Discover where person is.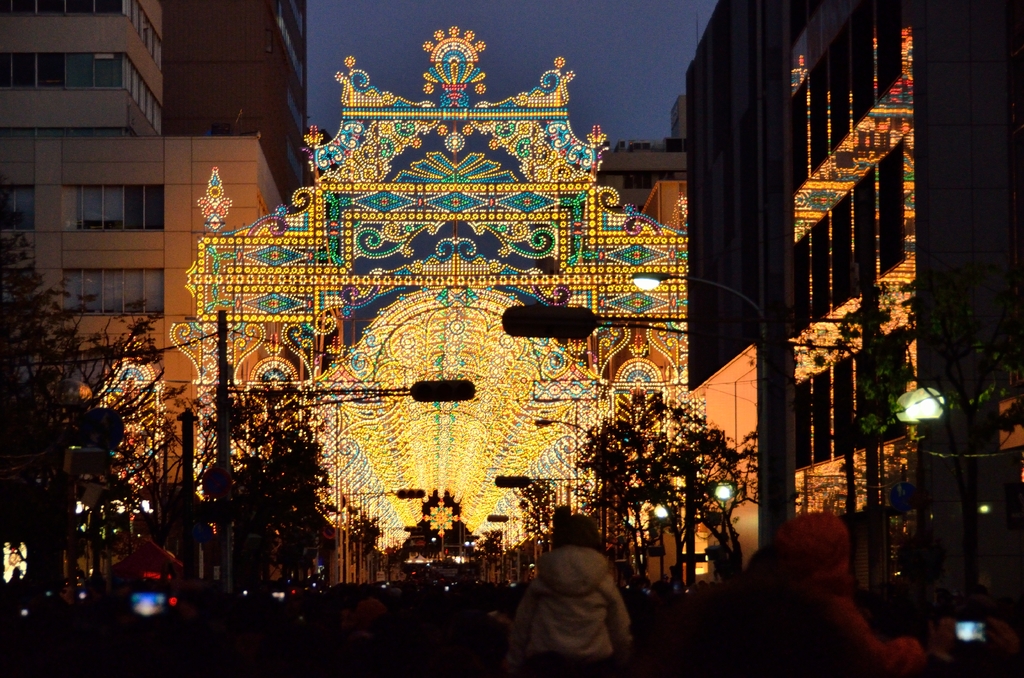
Discovered at 493,515,630,677.
